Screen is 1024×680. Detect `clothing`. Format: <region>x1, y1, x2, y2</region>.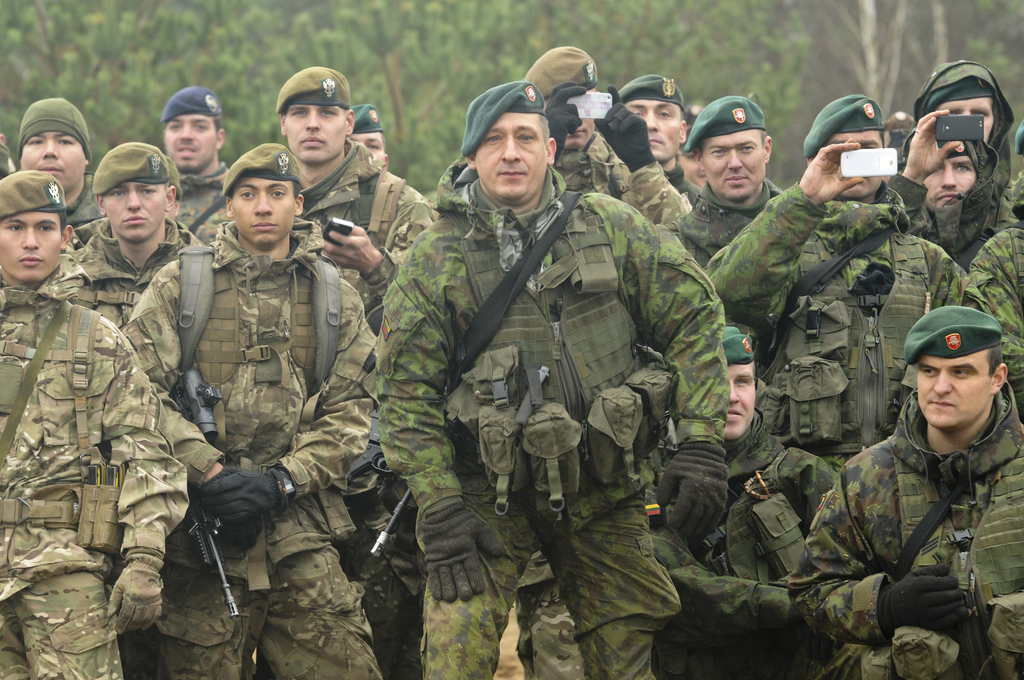
<region>788, 380, 1023, 679</region>.
